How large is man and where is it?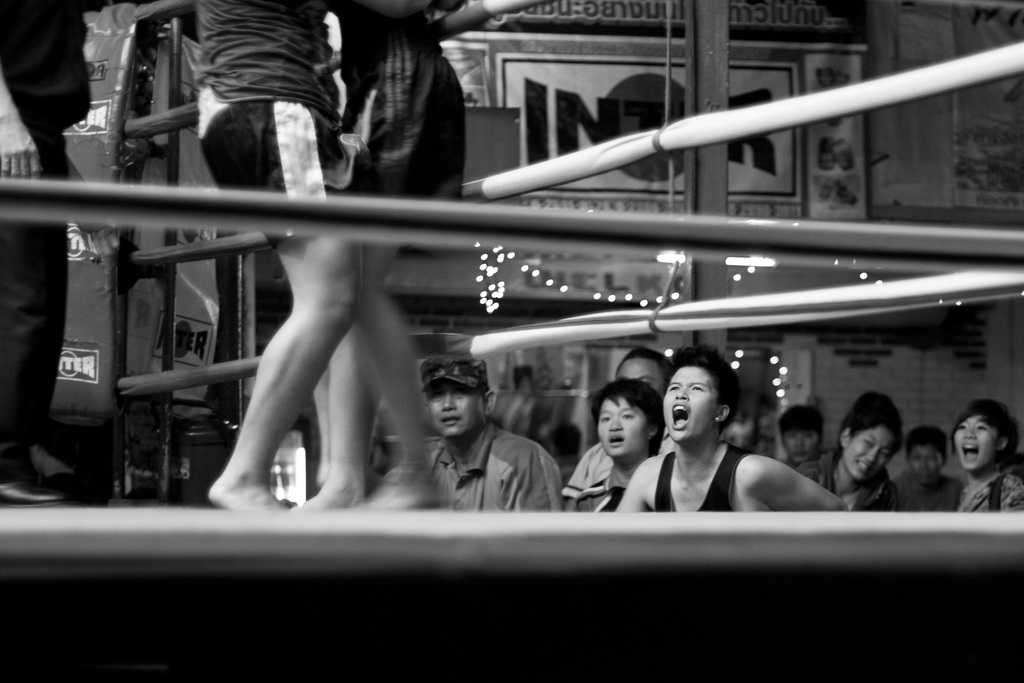
Bounding box: locate(778, 400, 851, 484).
